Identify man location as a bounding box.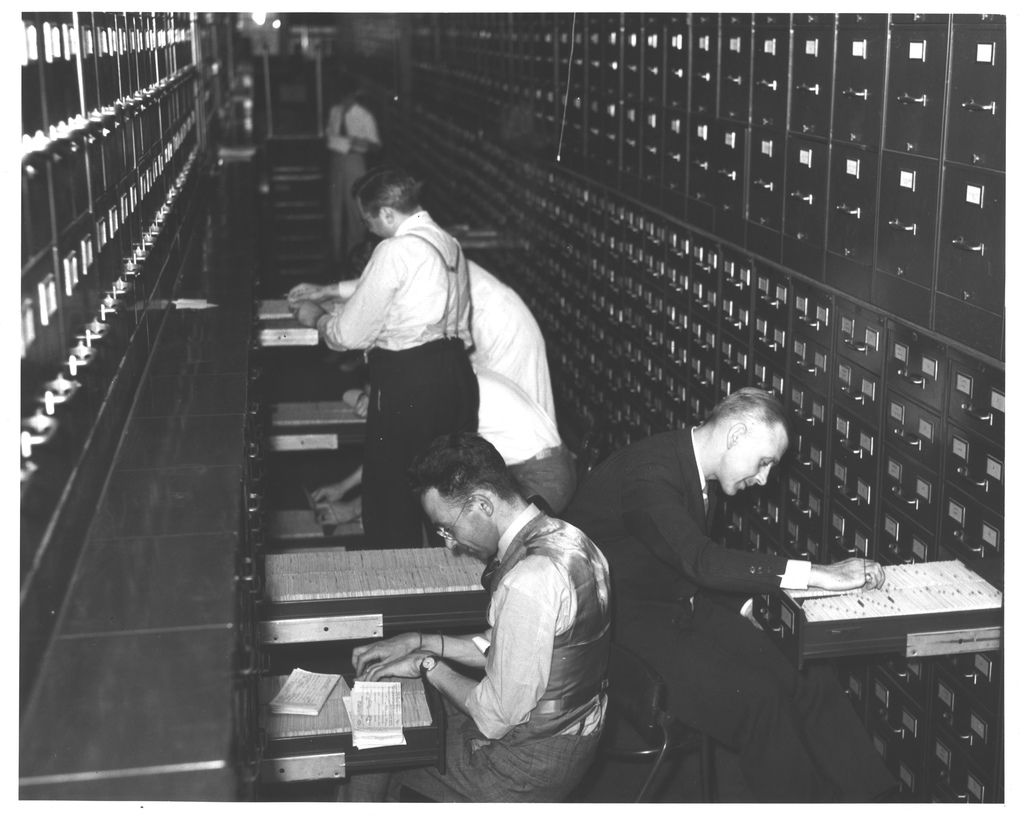
343/257/559/425.
